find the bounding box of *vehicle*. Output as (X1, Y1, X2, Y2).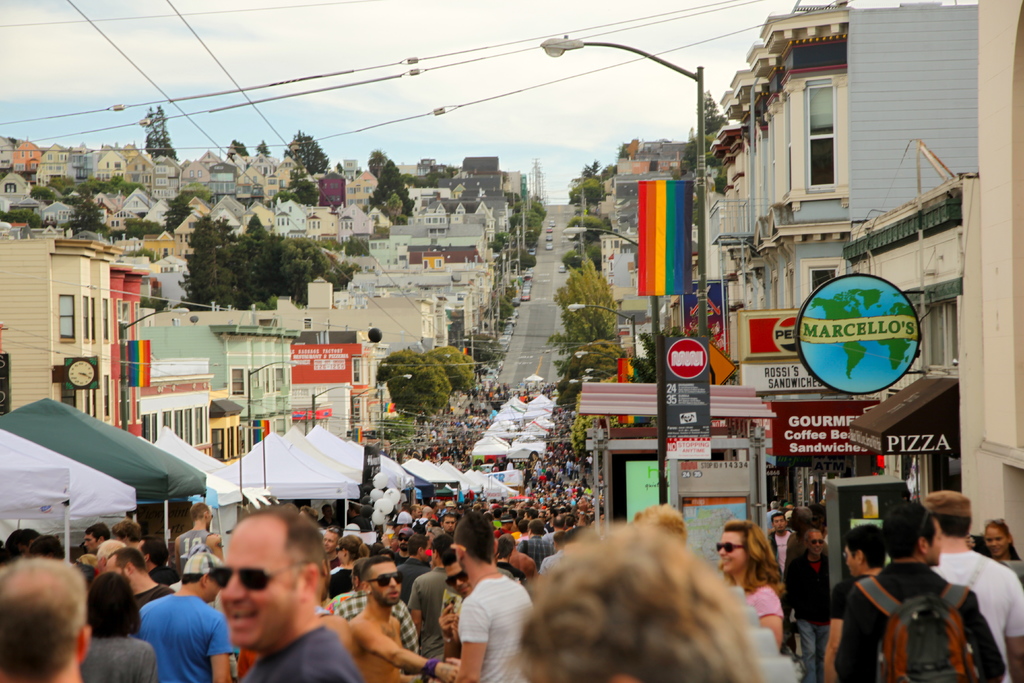
(543, 240, 554, 250).
